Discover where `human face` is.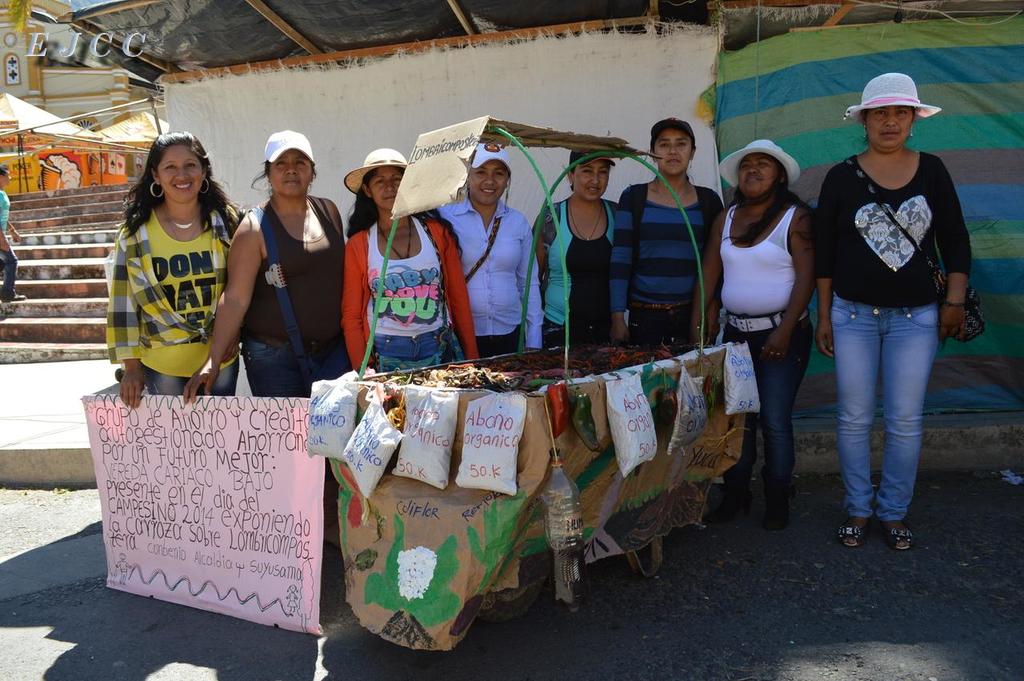
Discovered at 468 167 511 198.
